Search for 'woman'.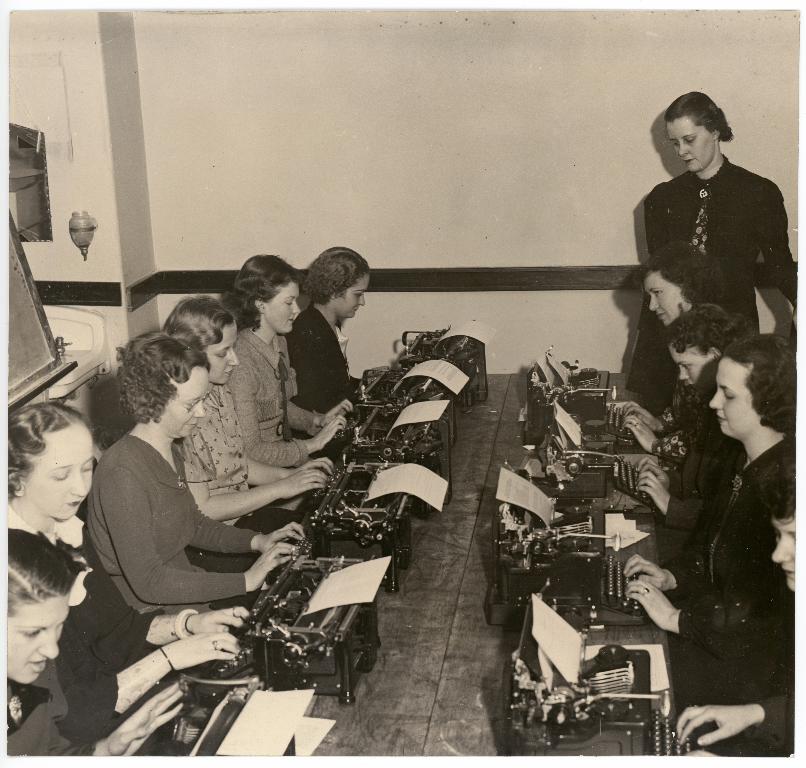
Found at BBox(7, 523, 193, 756).
